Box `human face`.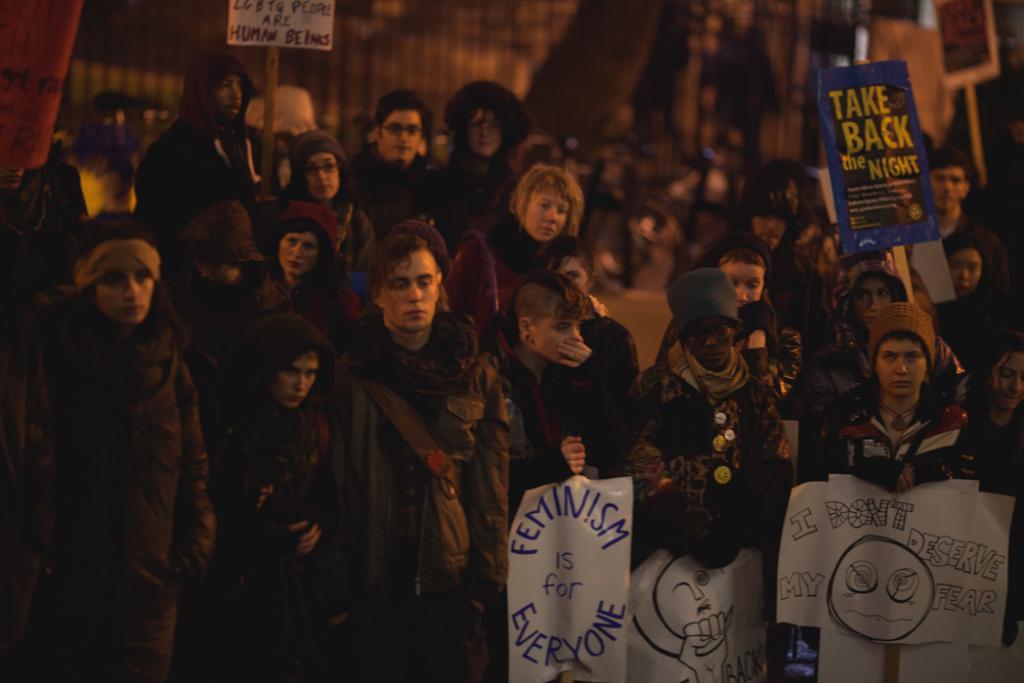
select_region(531, 311, 575, 352).
